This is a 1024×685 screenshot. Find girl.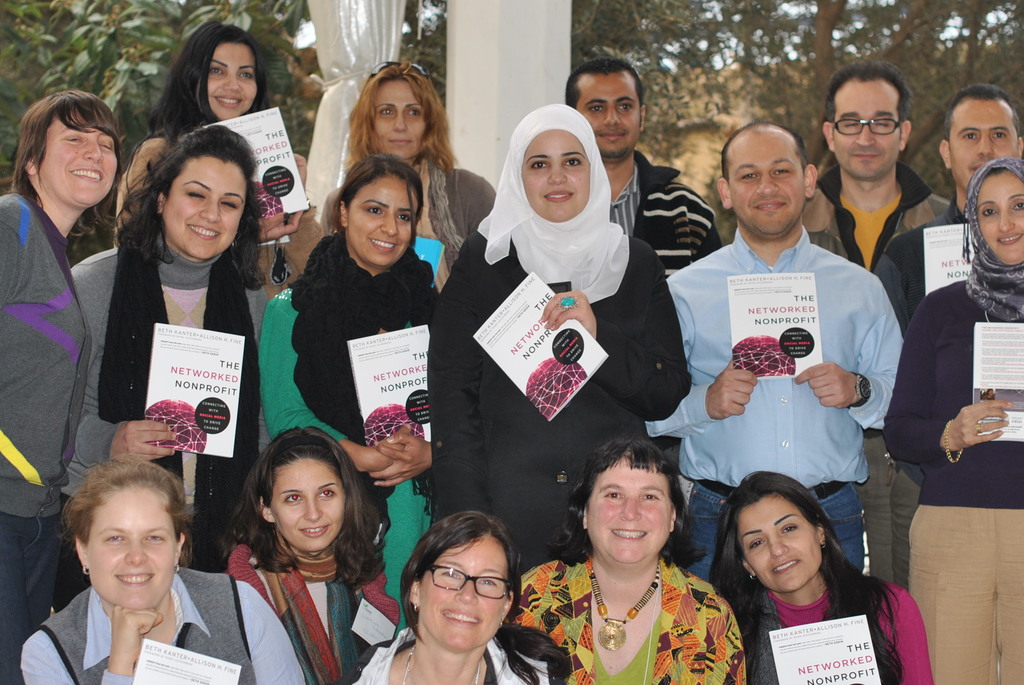
Bounding box: select_region(255, 150, 439, 632).
